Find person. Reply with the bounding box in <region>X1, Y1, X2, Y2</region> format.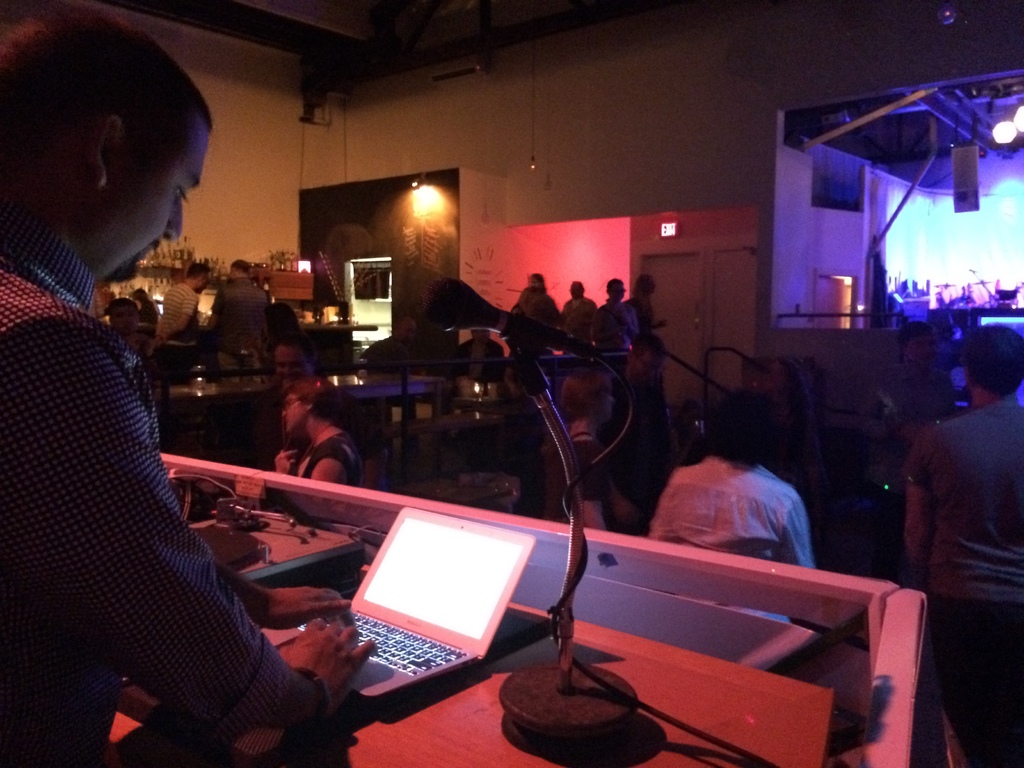
<region>541, 364, 646, 534</region>.
